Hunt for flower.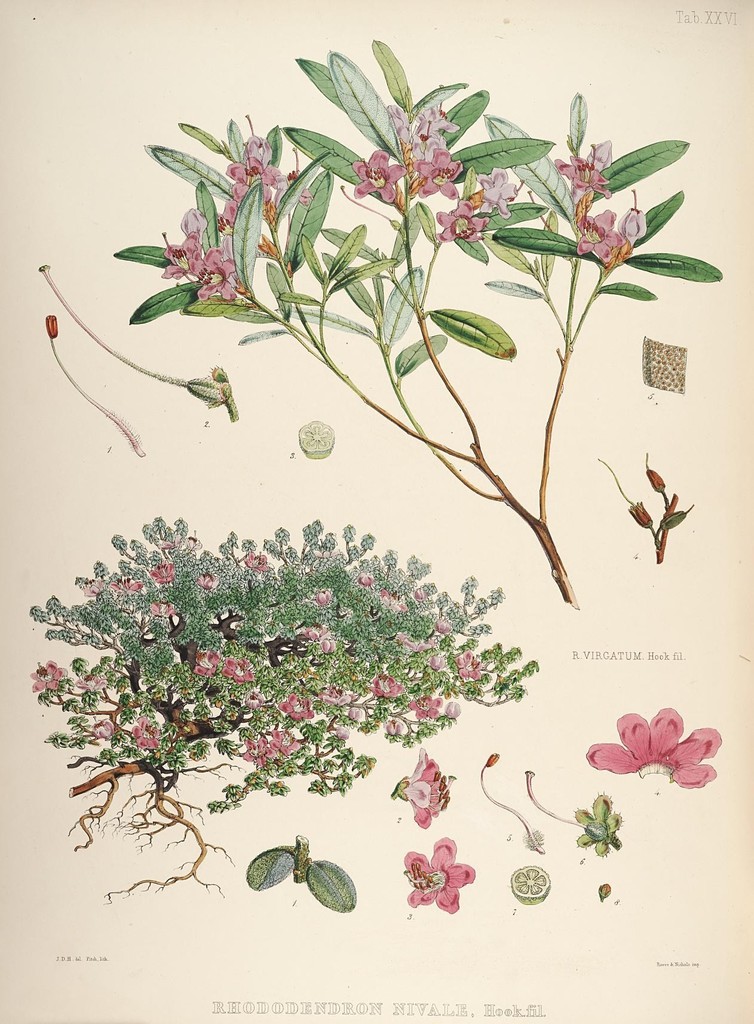
Hunted down at (279, 694, 307, 722).
